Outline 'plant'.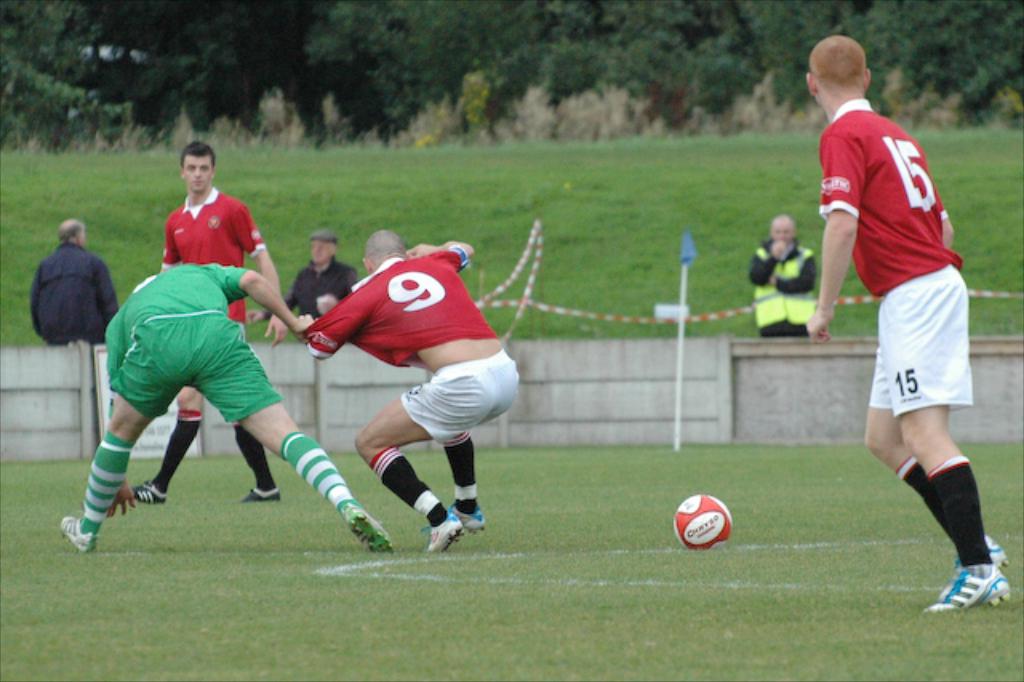
Outline: locate(390, 94, 466, 142).
